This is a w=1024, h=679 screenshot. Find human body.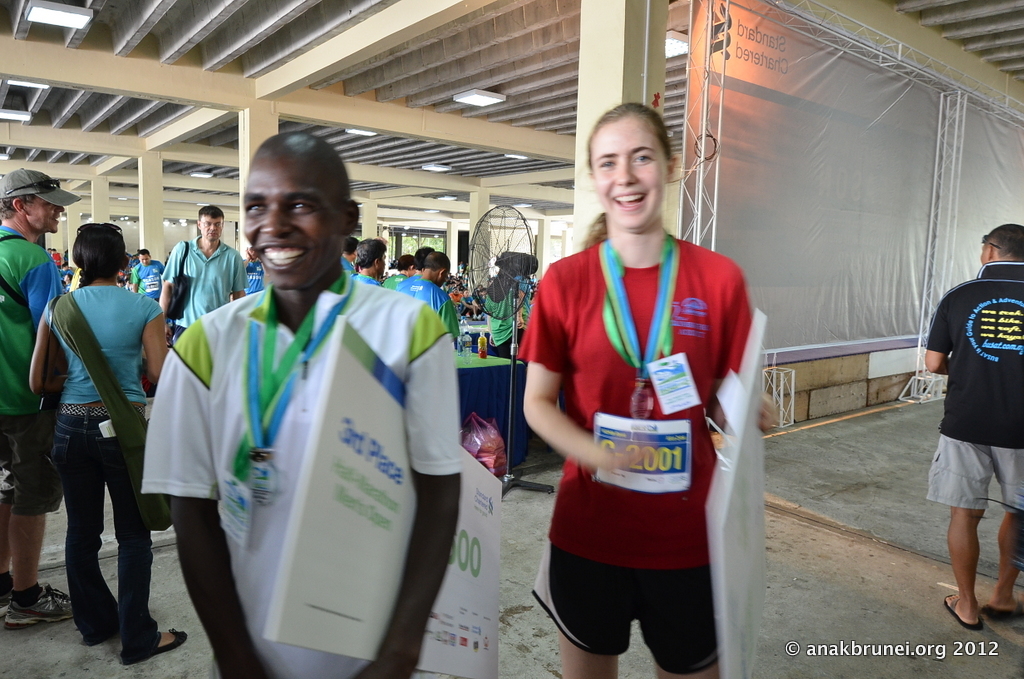
Bounding box: [414,245,433,271].
